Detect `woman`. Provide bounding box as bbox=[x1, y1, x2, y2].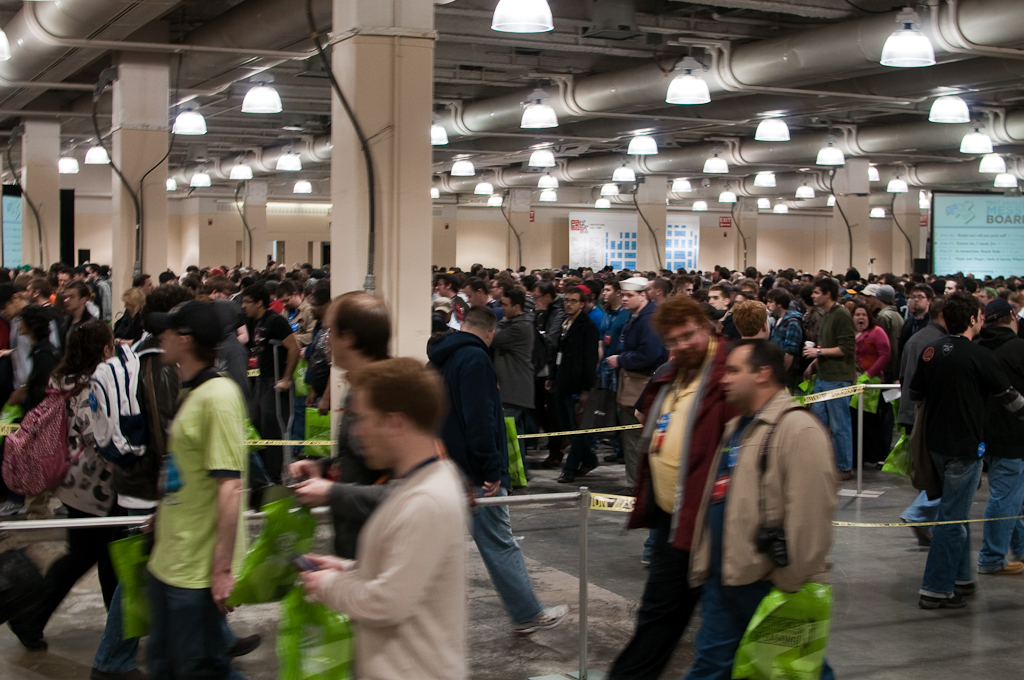
bbox=[5, 316, 140, 654].
